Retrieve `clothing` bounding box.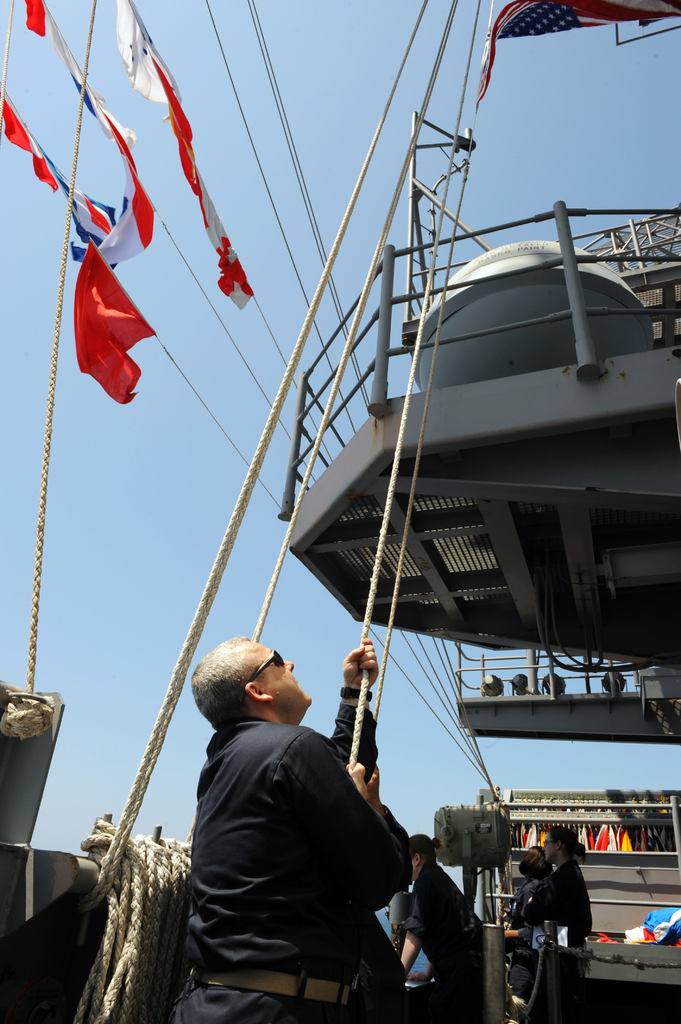
Bounding box: box(175, 708, 418, 1023).
